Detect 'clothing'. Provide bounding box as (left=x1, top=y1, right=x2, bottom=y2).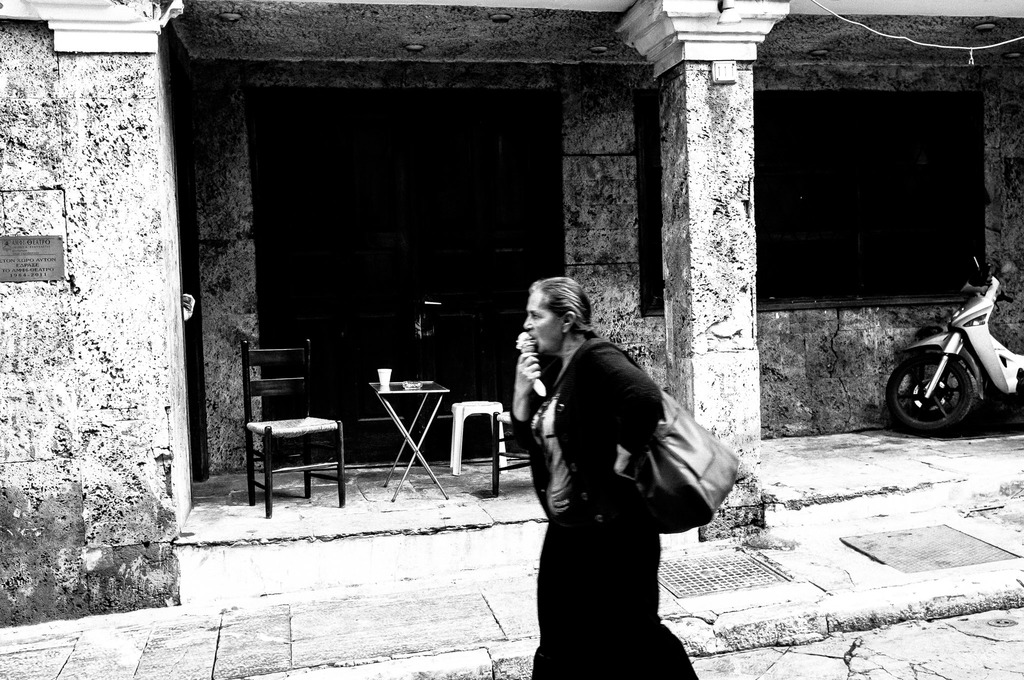
(left=497, top=329, right=703, bottom=679).
